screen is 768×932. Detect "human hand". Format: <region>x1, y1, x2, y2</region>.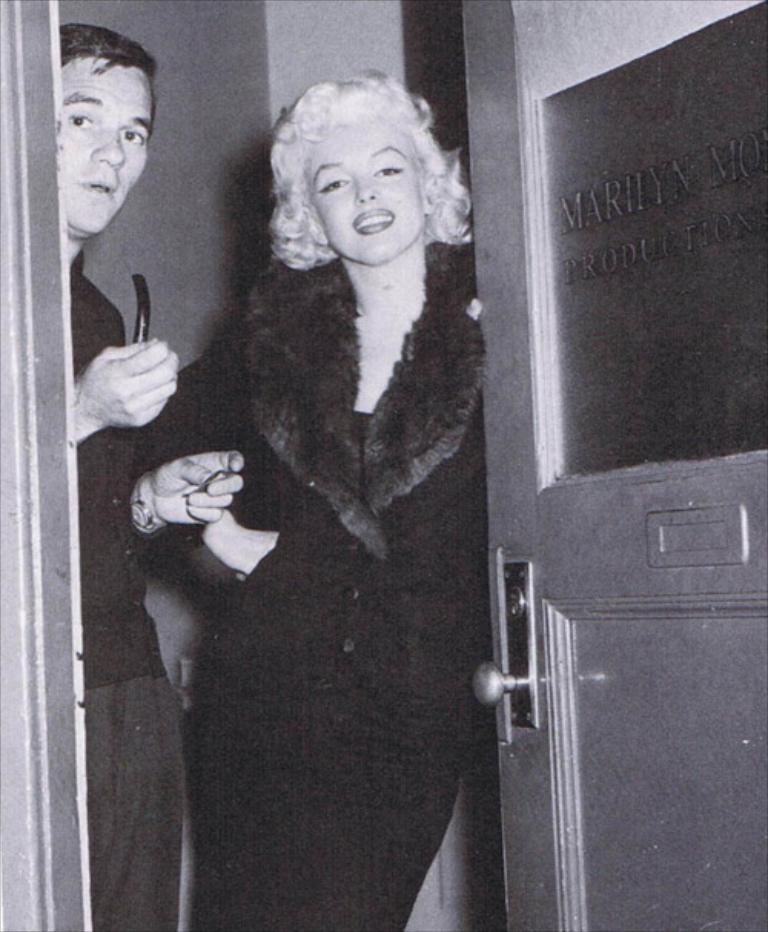
<region>146, 448, 243, 527</region>.
